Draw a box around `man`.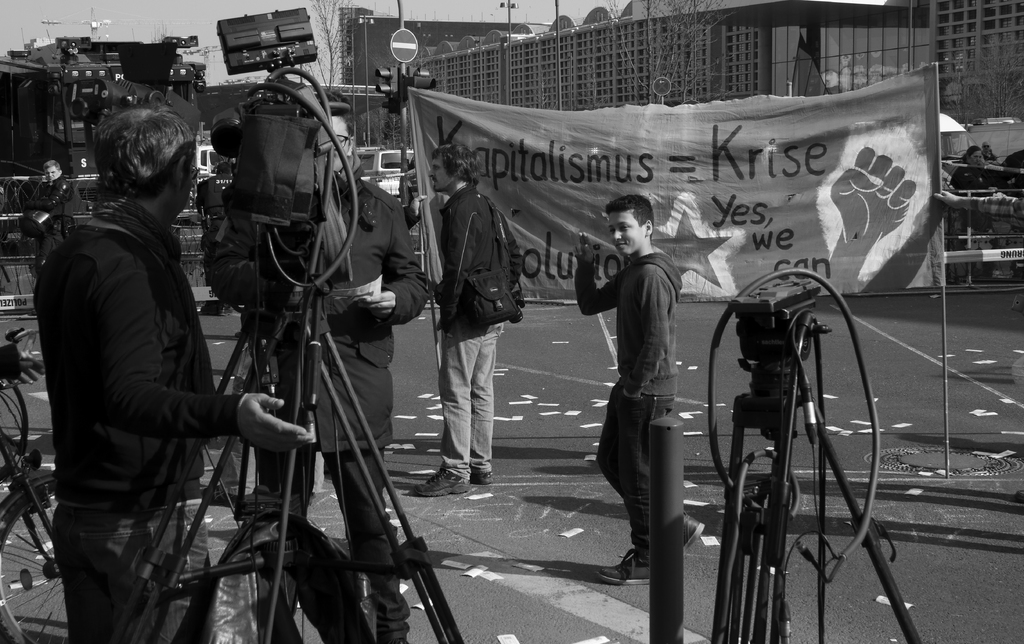
[left=196, top=162, right=232, bottom=248].
